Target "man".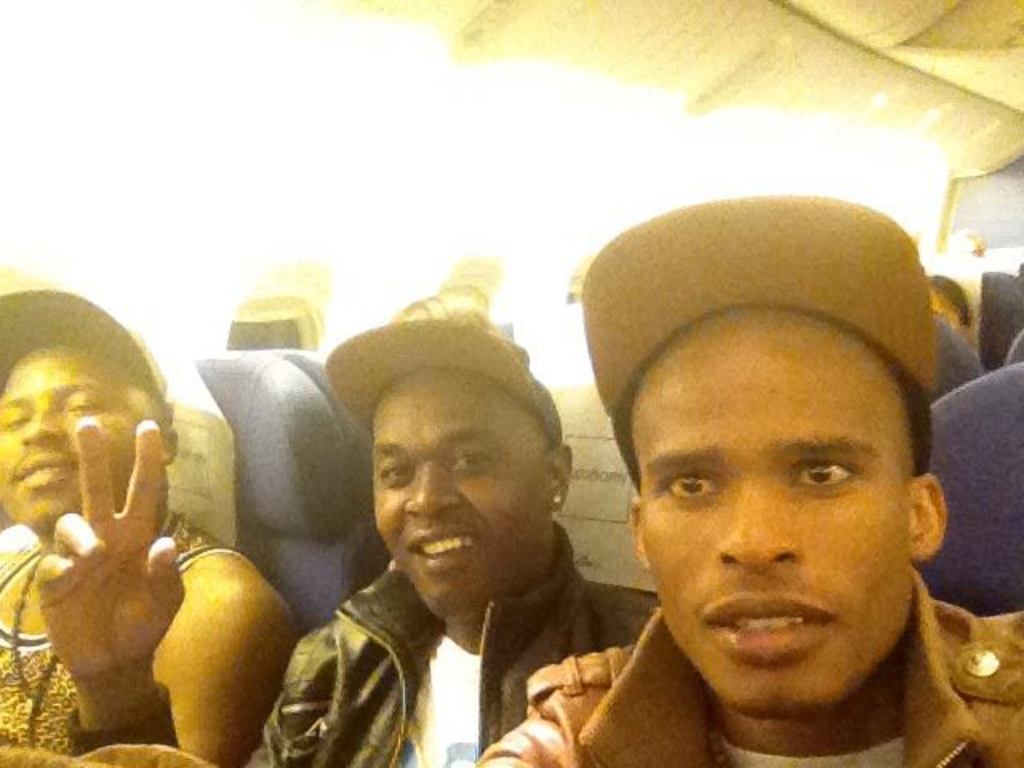
Target region: [x1=43, y1=266, x2=662, y2=766].
